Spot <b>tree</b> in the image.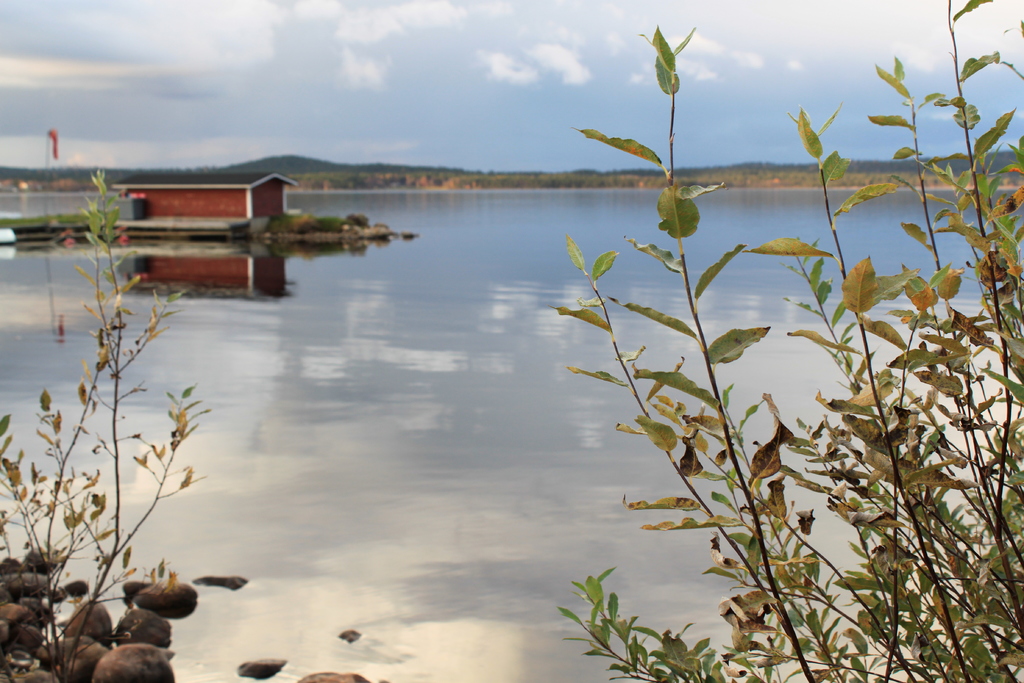
<b>tree</b> found at crop(546, 0, 1023, 682).
